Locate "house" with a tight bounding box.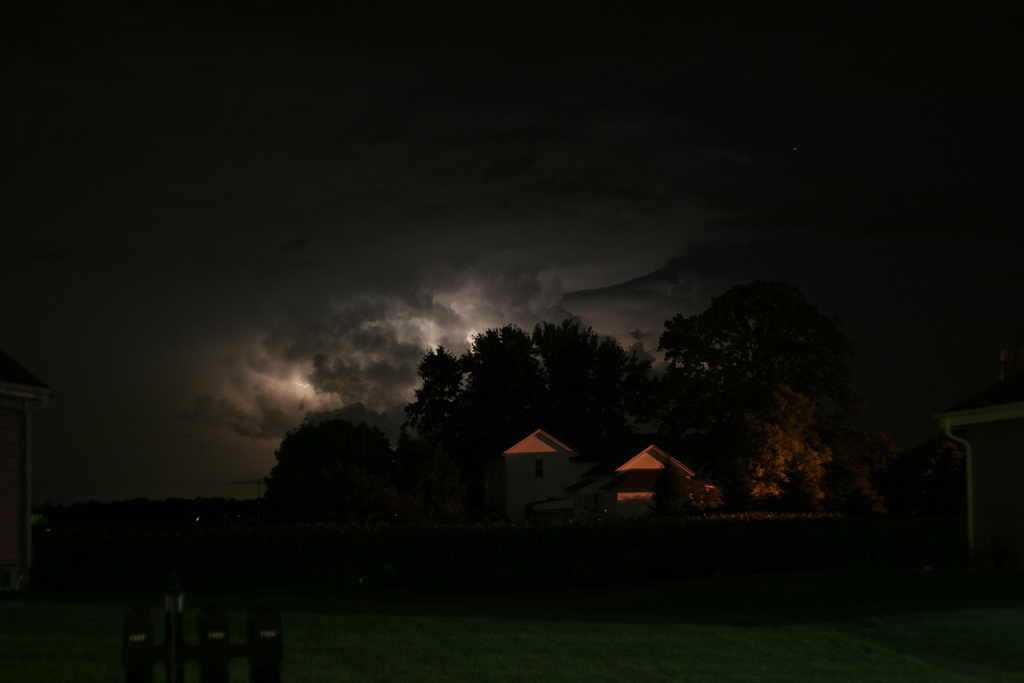
(x1=485, y1=424, x2=723, y2=525).
